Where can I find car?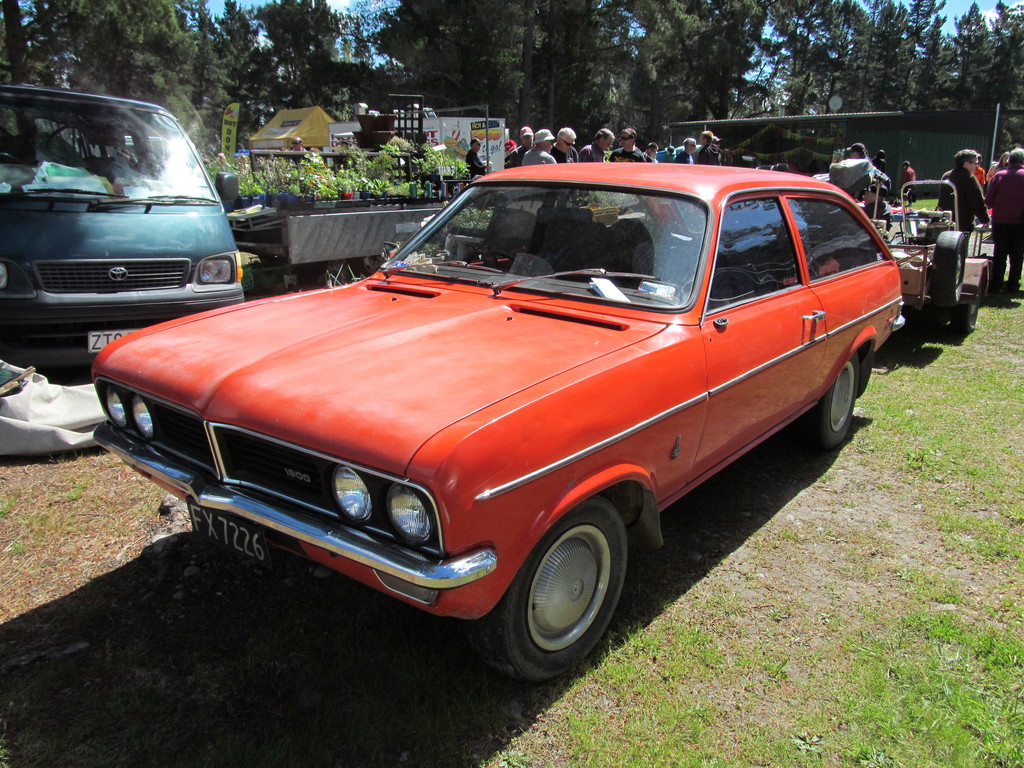
You can find it at (81,169,926,680).
